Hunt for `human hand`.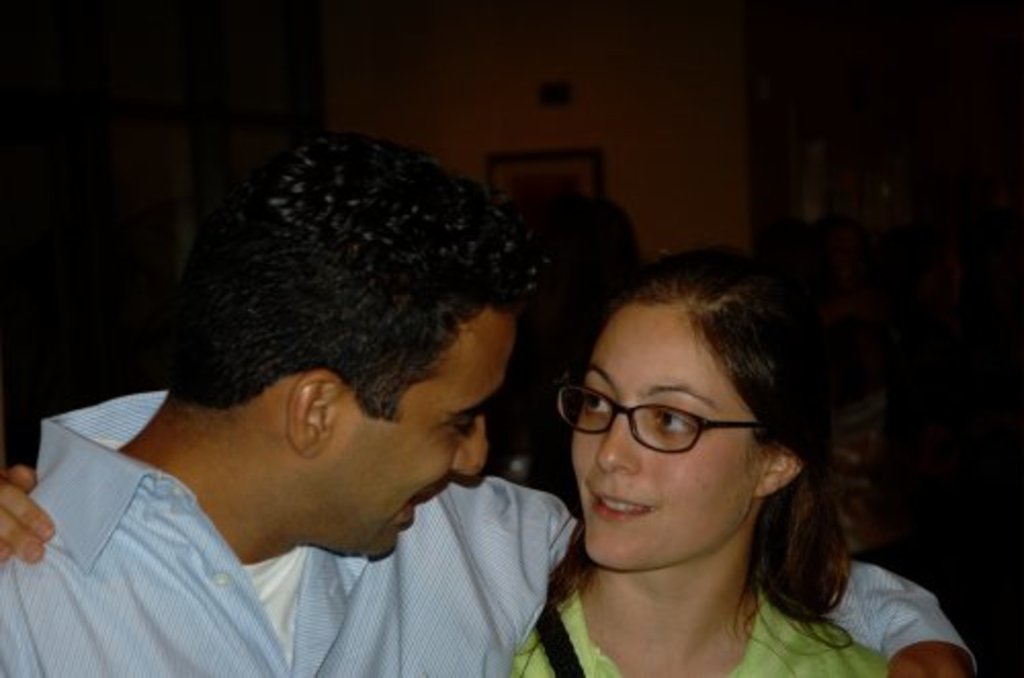
Hunted down at (x1=887, y1=641, x2=977, y2=676).
